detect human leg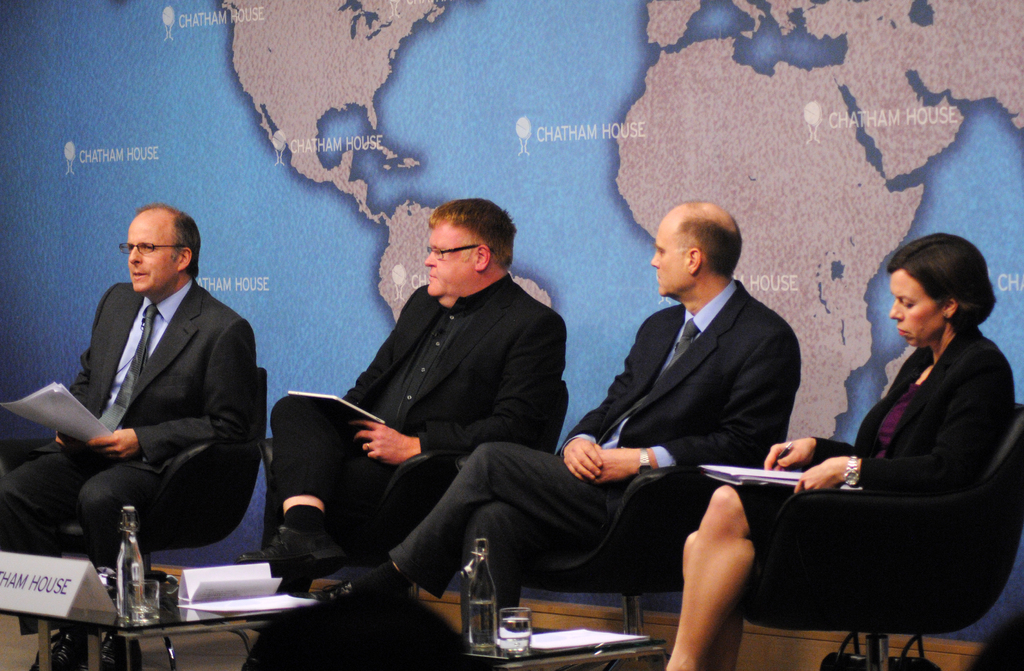
315 442 635 599
